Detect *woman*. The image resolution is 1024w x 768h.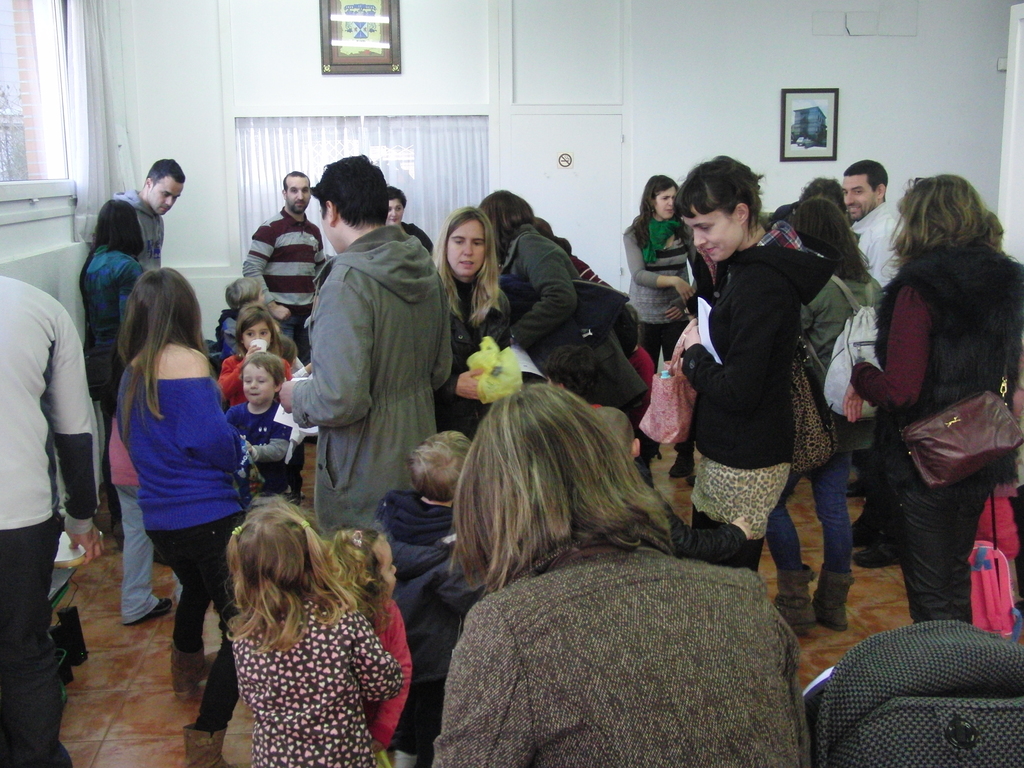
Rect(771, 196, 883, 632).
